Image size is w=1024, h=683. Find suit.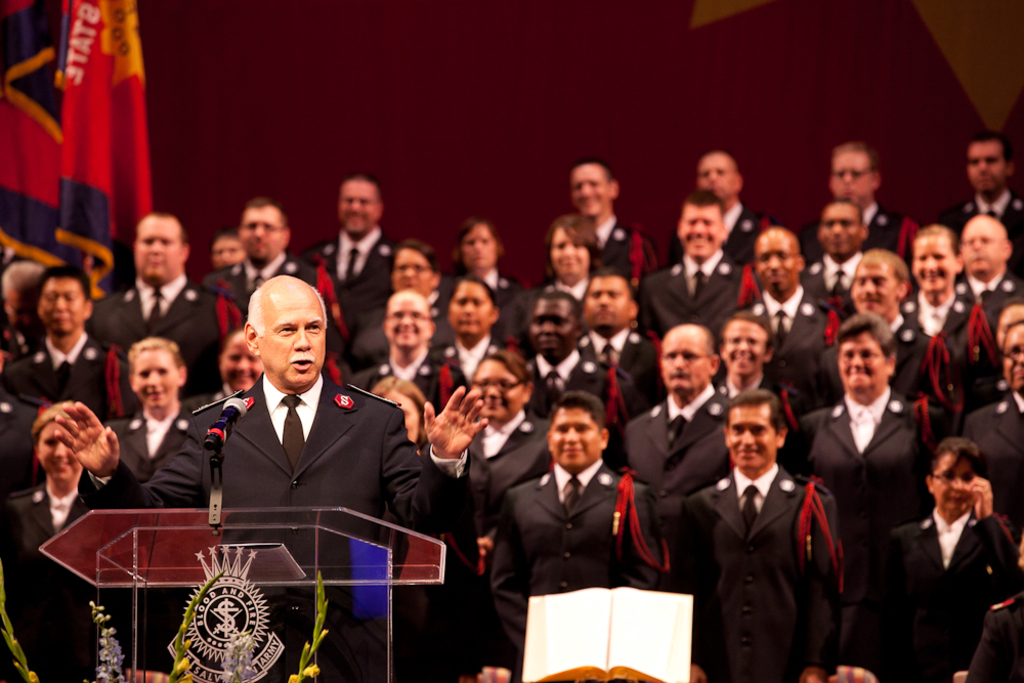
pyautogui.locateOnScreen(176, 389, 228, 408).
